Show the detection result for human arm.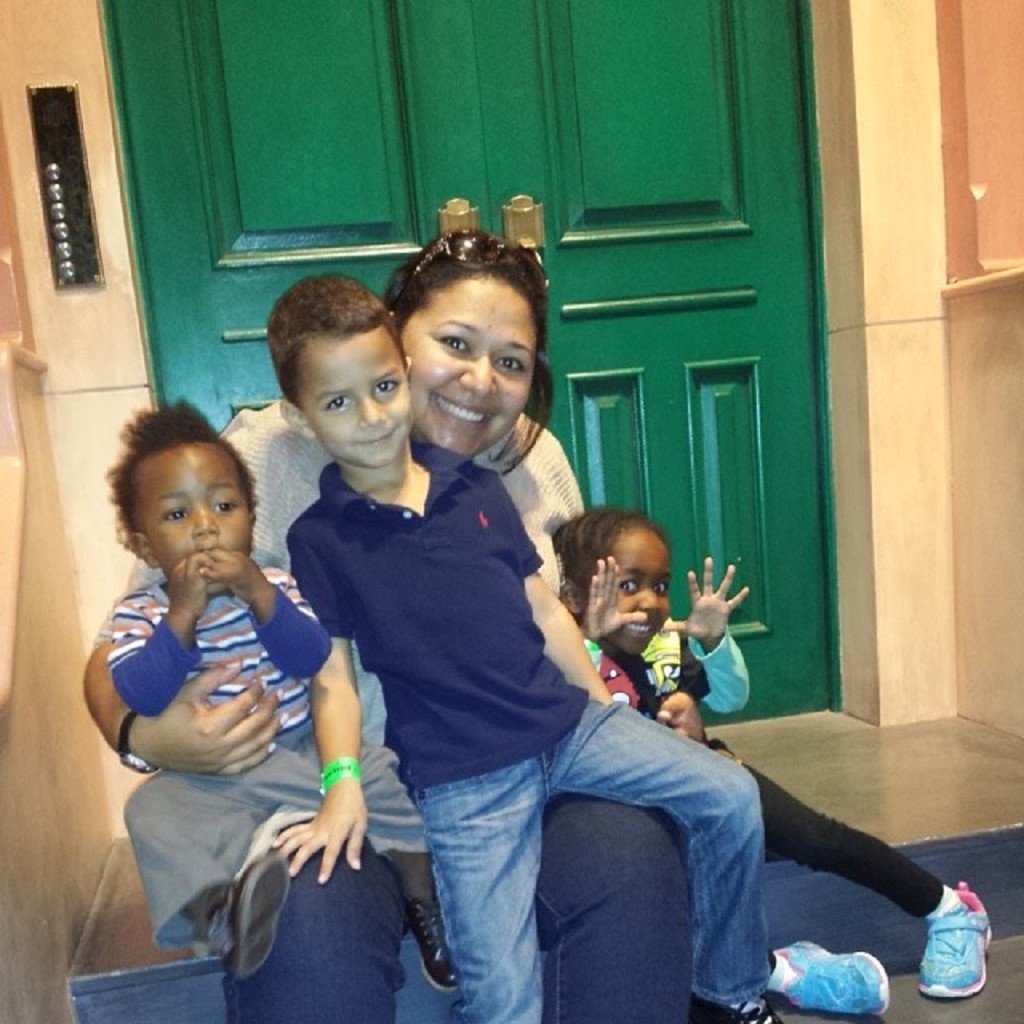
(x1=494, y1=475, x2=632, y2=738).
